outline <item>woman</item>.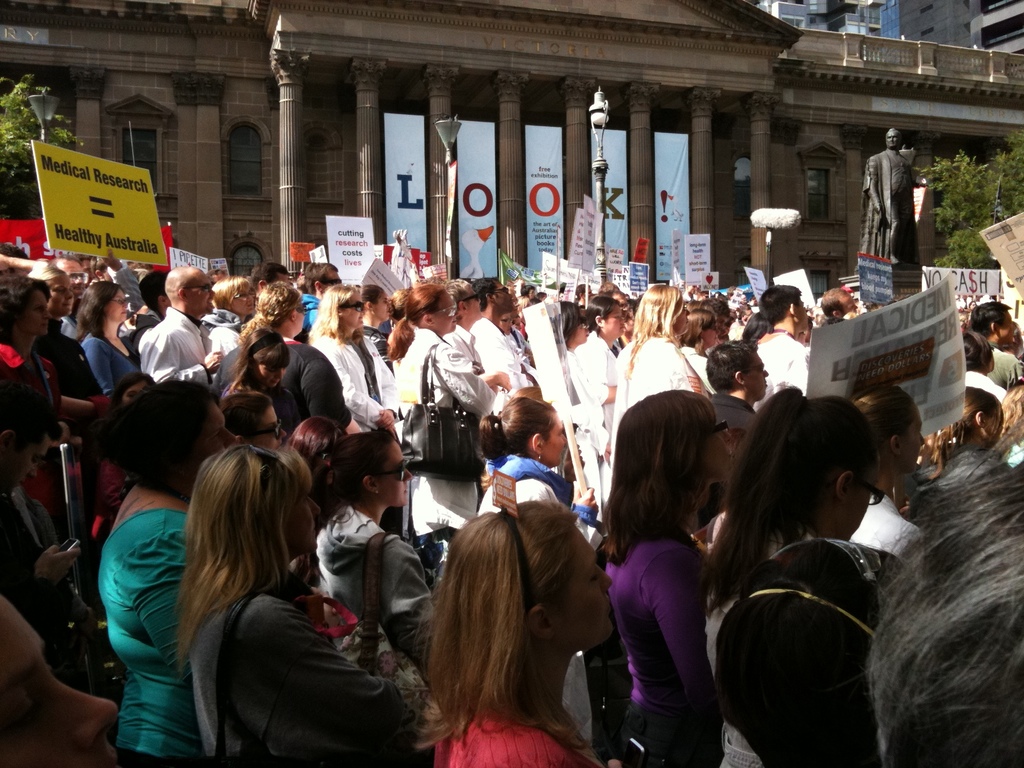
Outline: <region>417, 499, 628, 767</region>.
